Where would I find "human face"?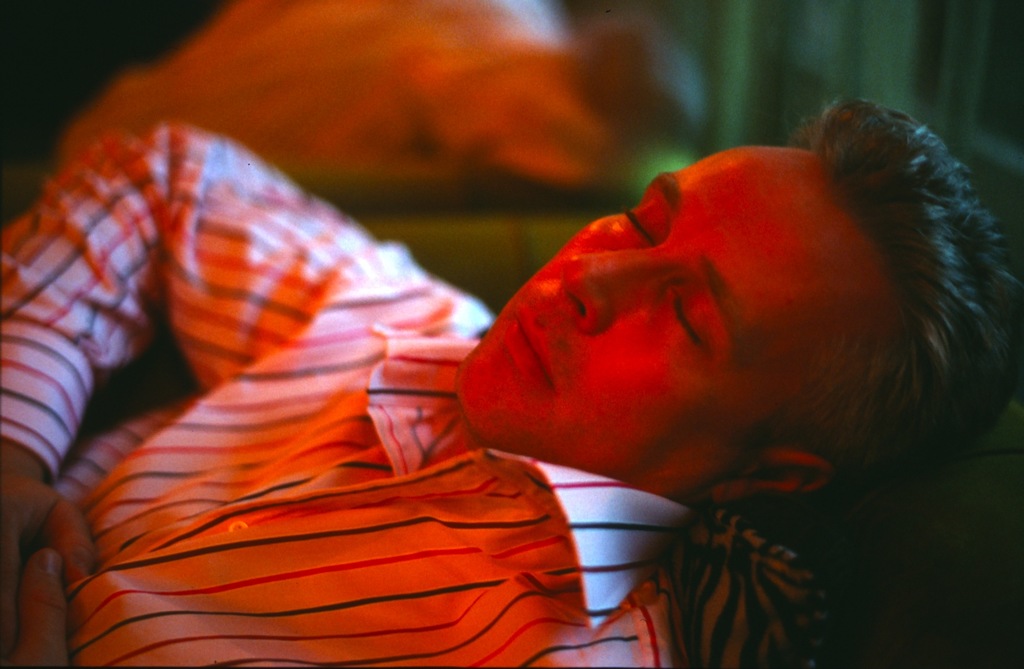
At (x1=447, y1=144, x2=813, y2=470).
